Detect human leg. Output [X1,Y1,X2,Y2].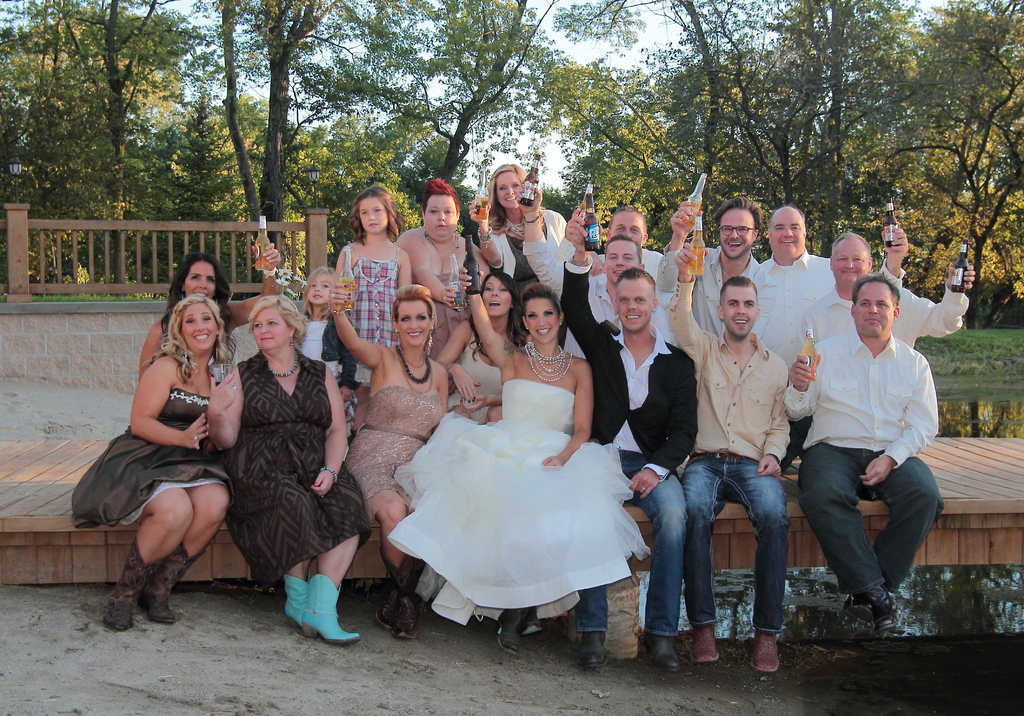
[230,445,303,637].
